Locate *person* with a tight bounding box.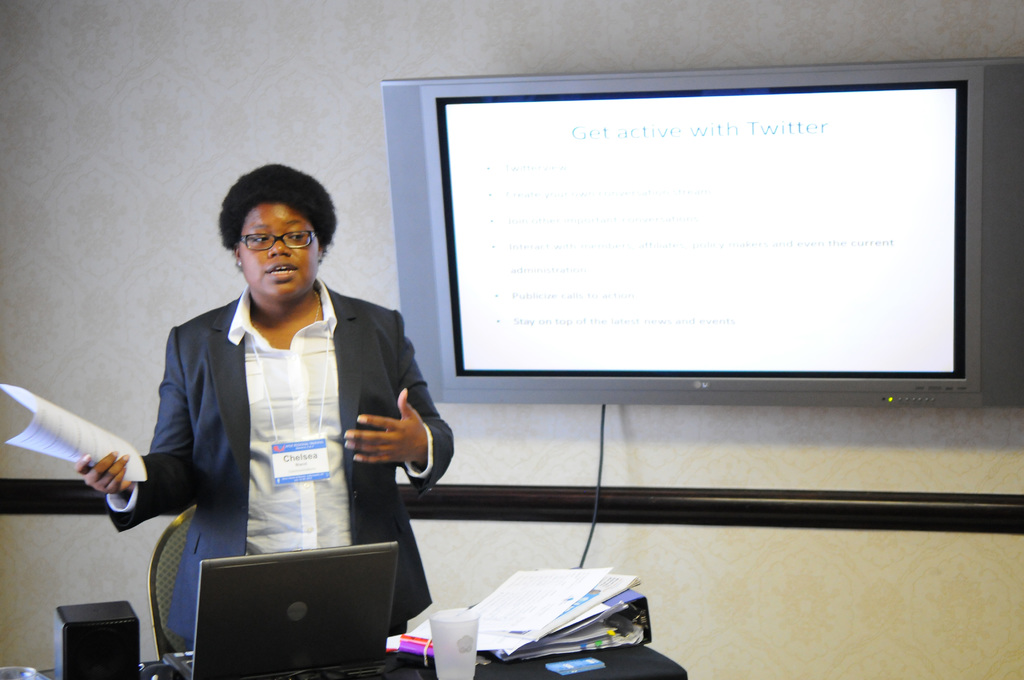
[x1=125, y1=170, x2=441, y2=626].
